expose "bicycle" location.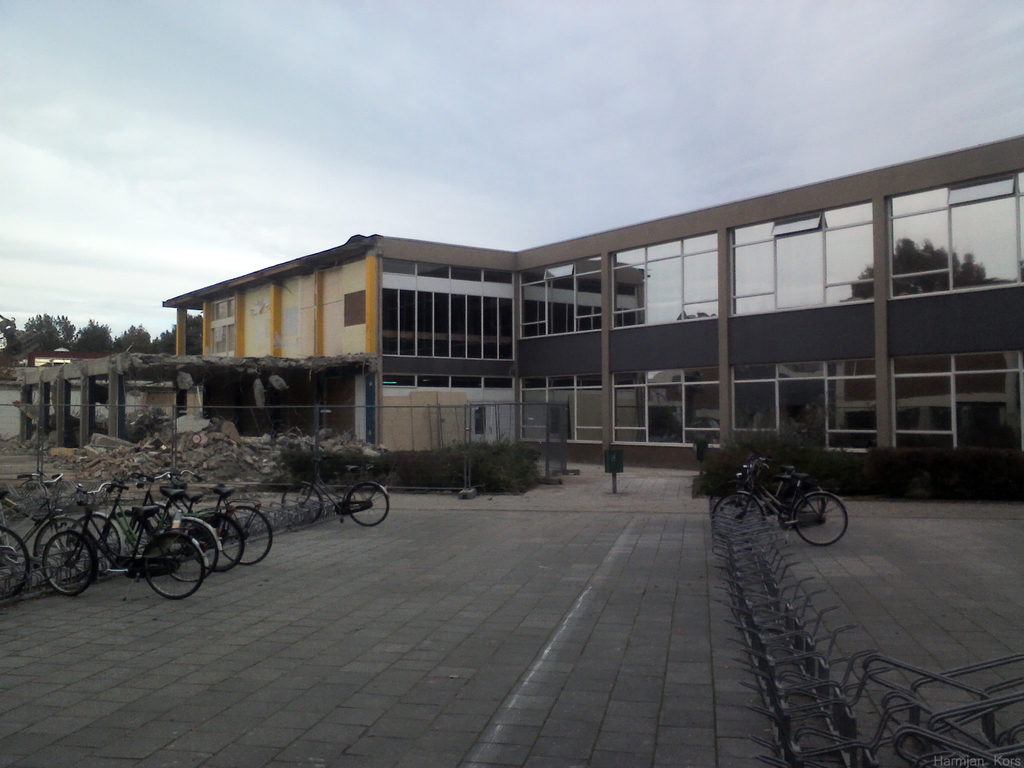
Exposed at (left=708, top=452, right=826, bottom=526).
